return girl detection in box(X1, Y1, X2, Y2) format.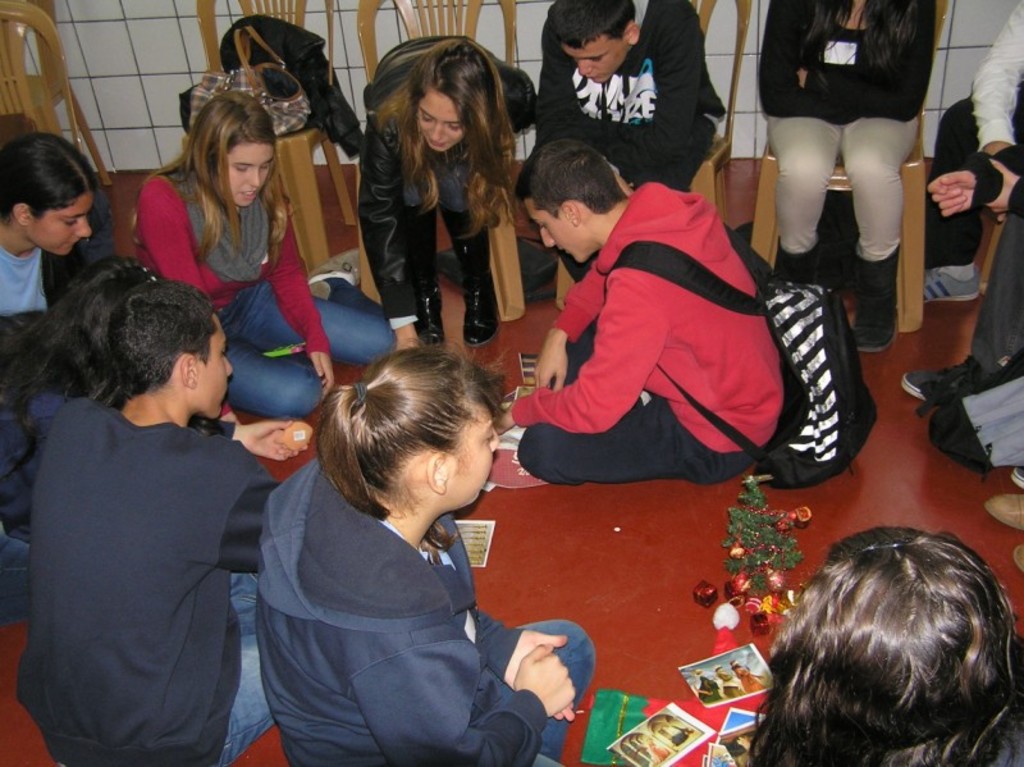
box(0, 252, 156, 616).
